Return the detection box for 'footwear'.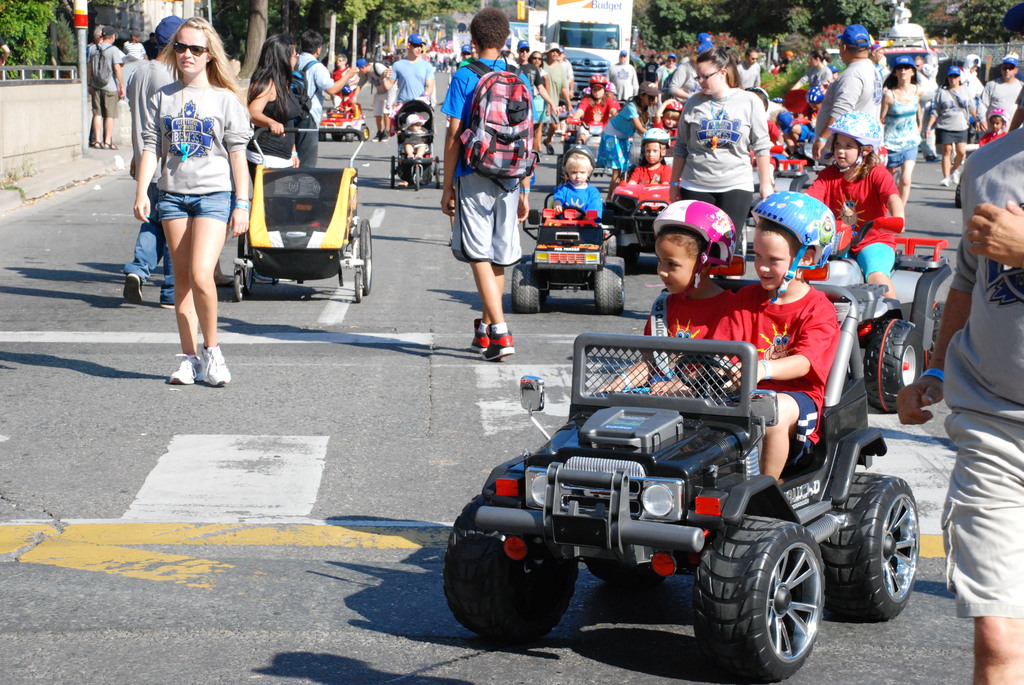
region(158, 335, 225, 387).
